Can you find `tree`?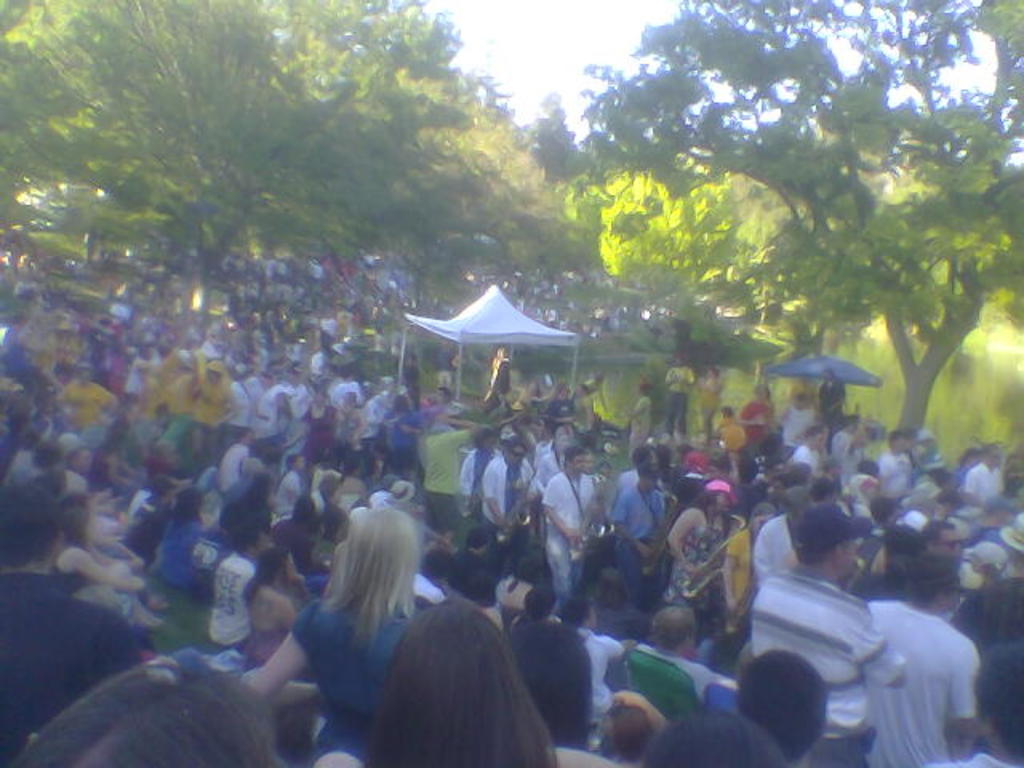
Yes, bounding box: (x1=0, y1=0, x2=1022, y2=432).
